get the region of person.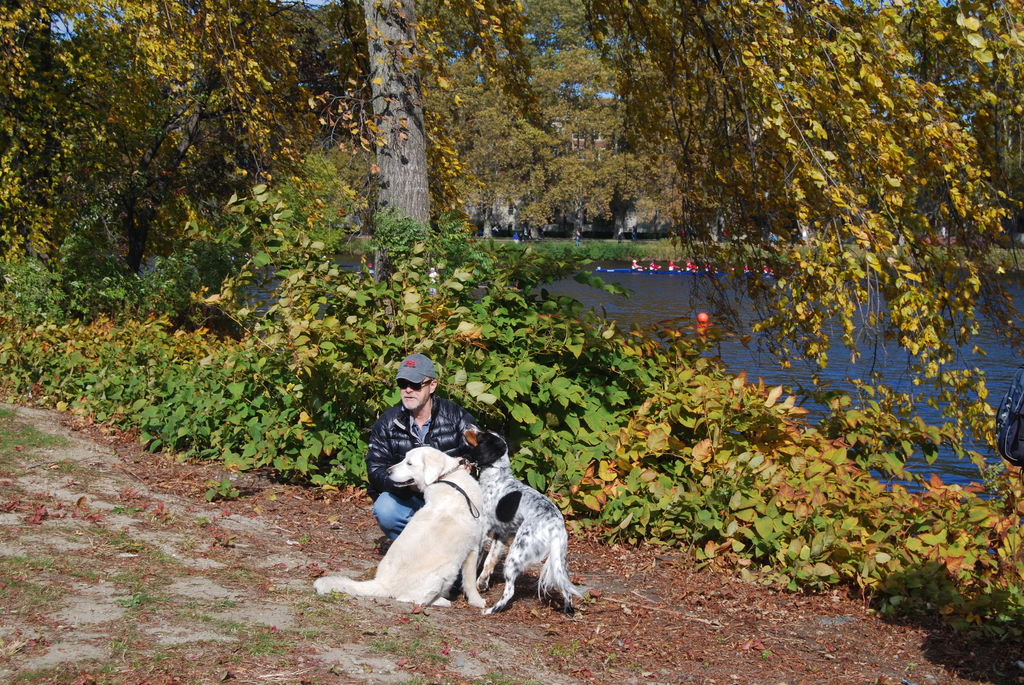
[left=632, top=258, right=642, bottom=269].
